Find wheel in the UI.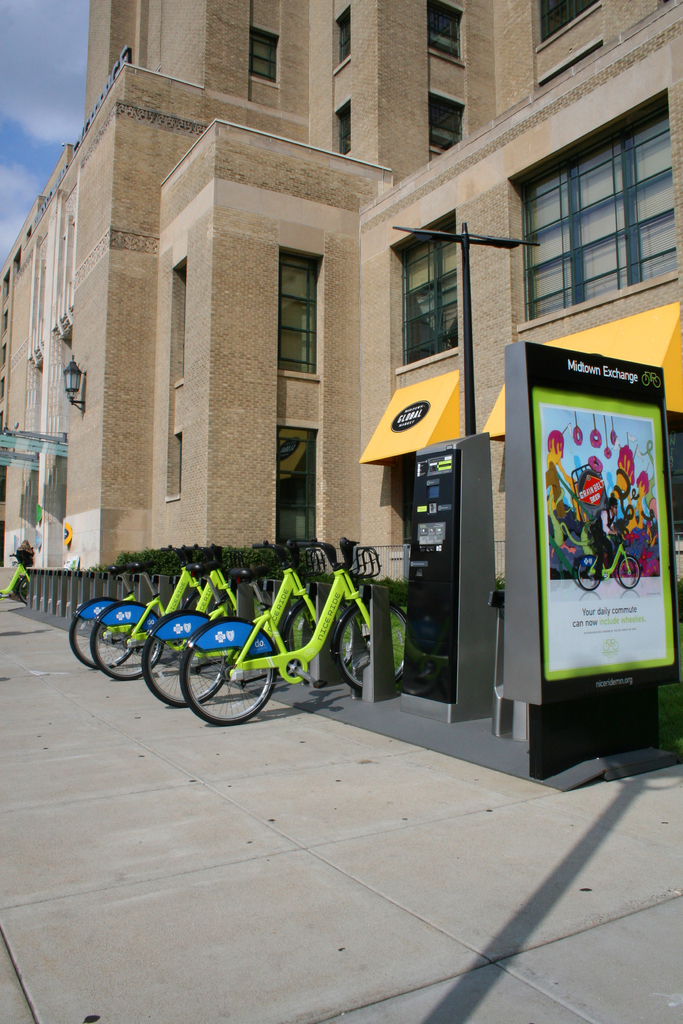
UI element at box(69, 598, 131, 668).
